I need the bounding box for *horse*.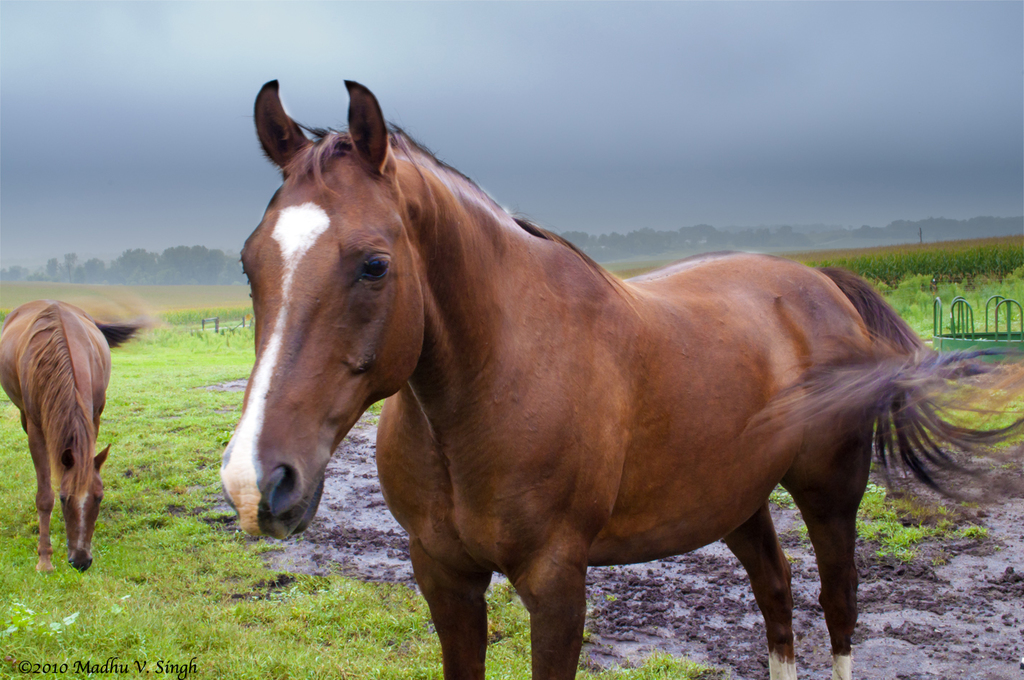
Here it is: left=221, top=76, right=1020, bottom=678.
